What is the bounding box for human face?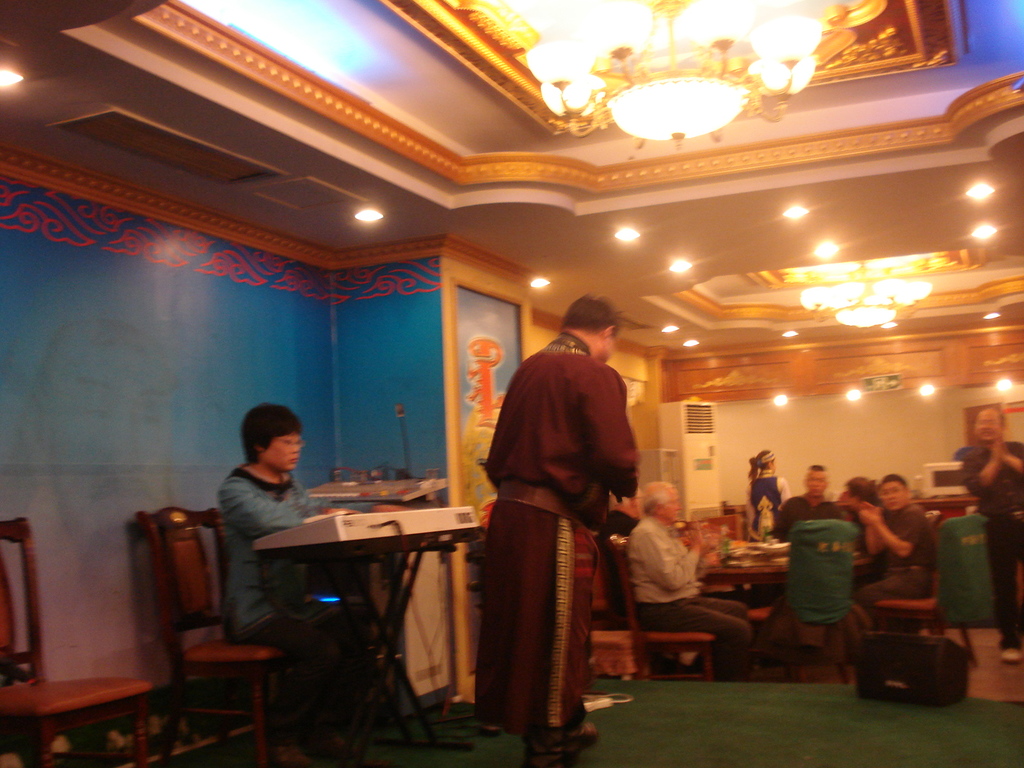
{"x1": 806, "y1": 469, "x2": 829, "y2": 497}.
